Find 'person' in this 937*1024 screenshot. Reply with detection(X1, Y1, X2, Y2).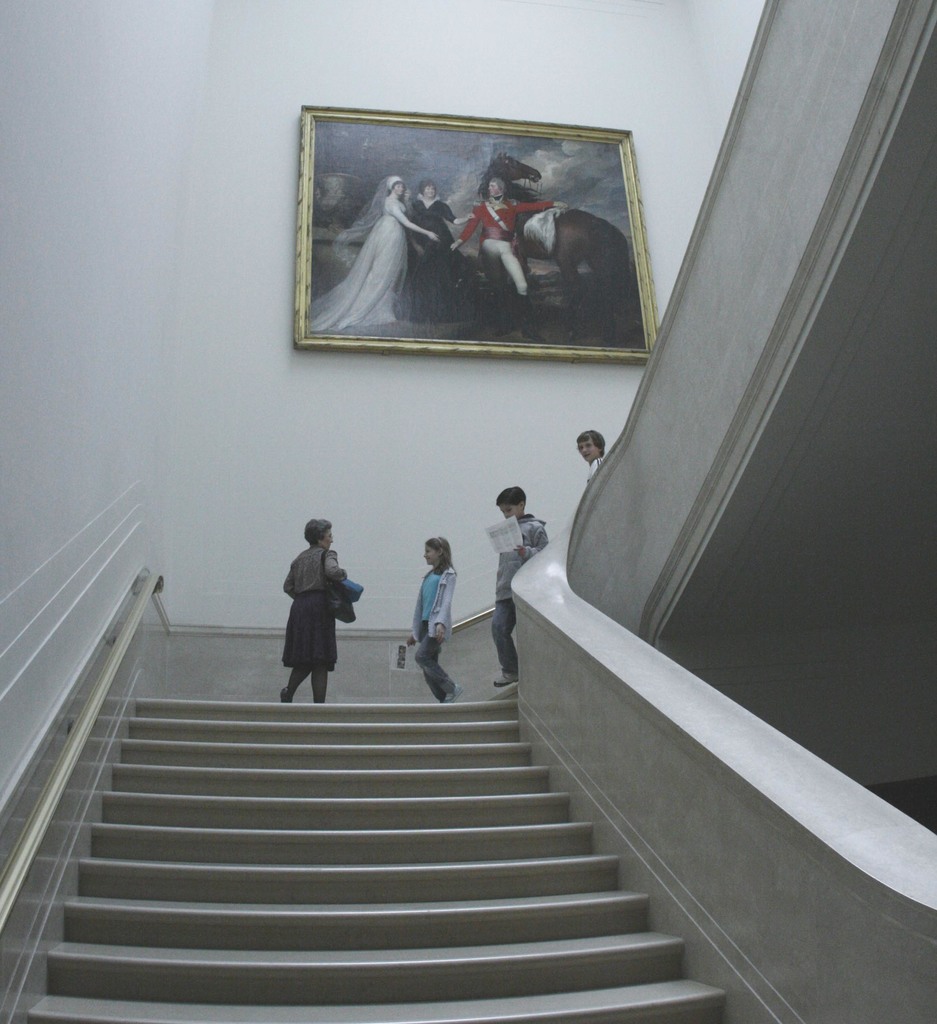
detection(492, 484, 549, 689).
